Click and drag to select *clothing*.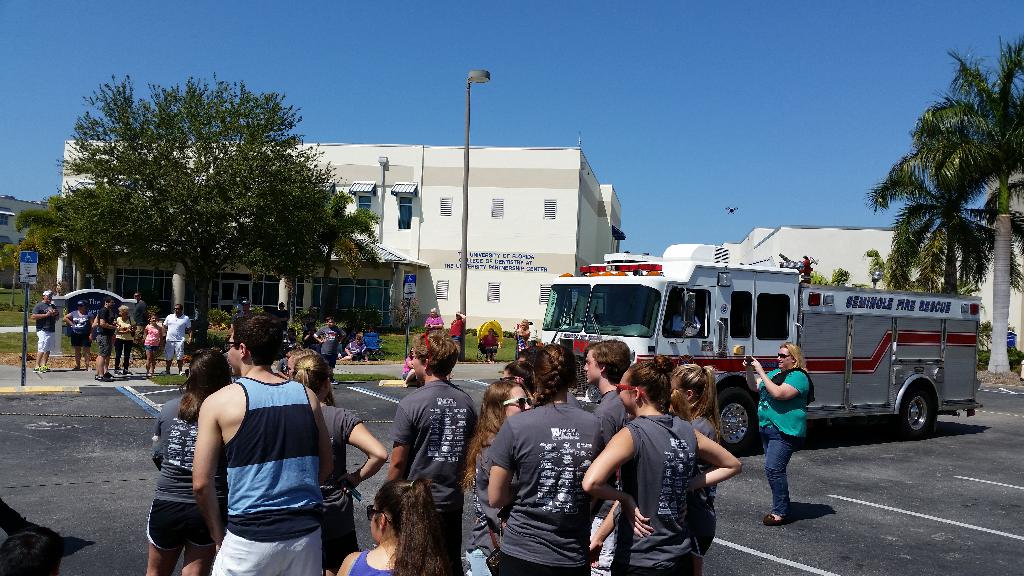
Selection: pyautogui.locateOnScreen(348, 550, 438, 575).
